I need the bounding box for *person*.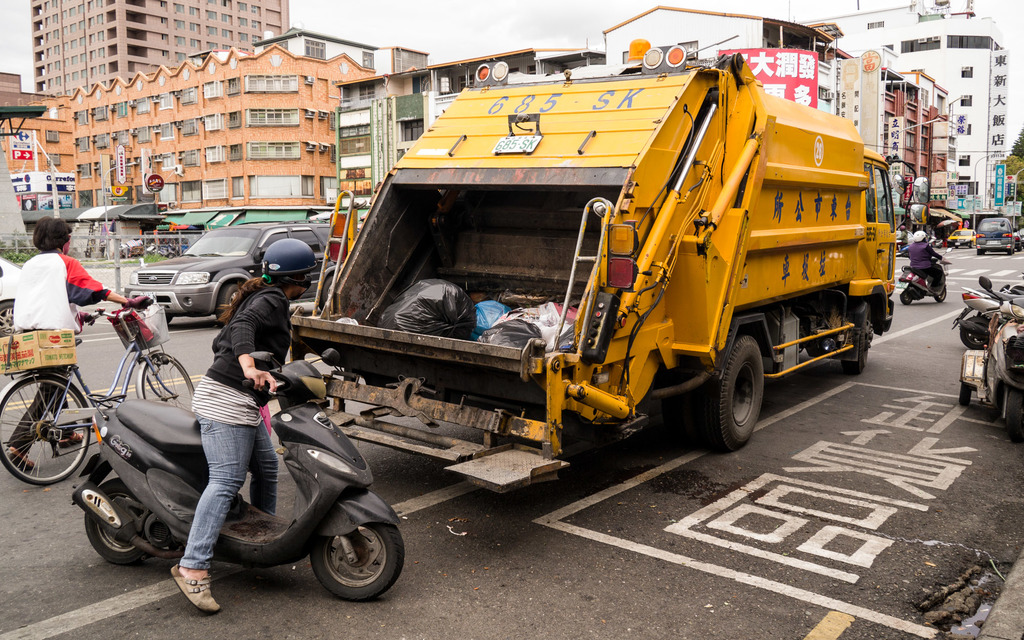
Here it is: <bbox>2, 216, 150, 472</bbox>.
